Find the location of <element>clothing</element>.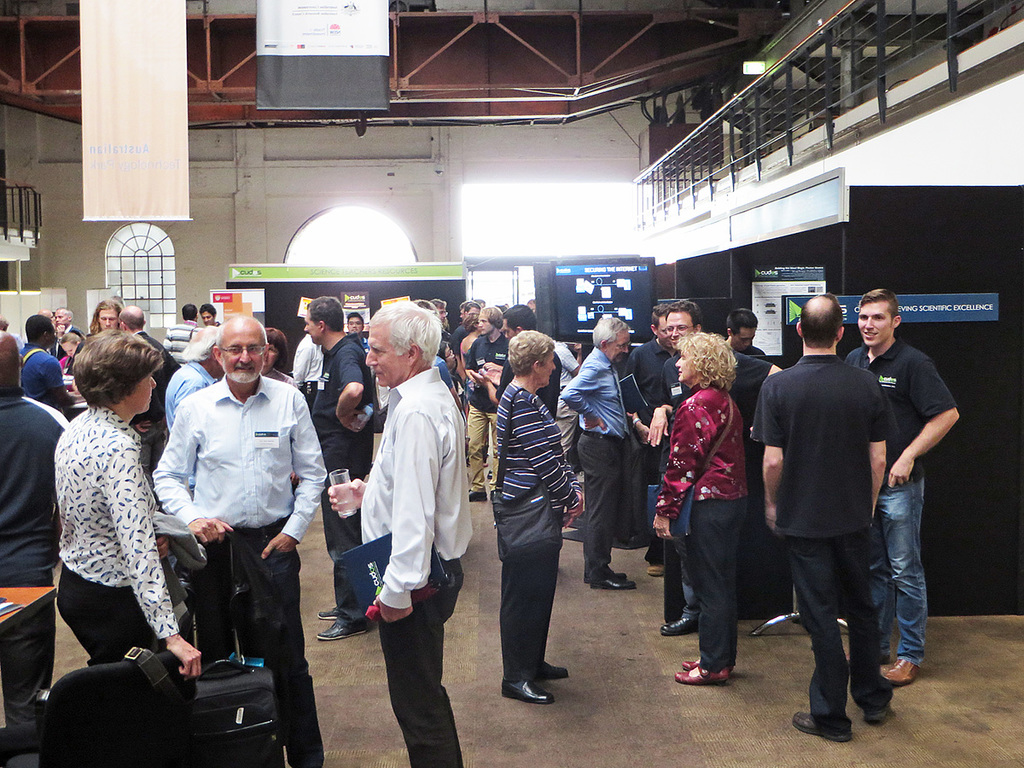
Location: 752 352 895 722.
